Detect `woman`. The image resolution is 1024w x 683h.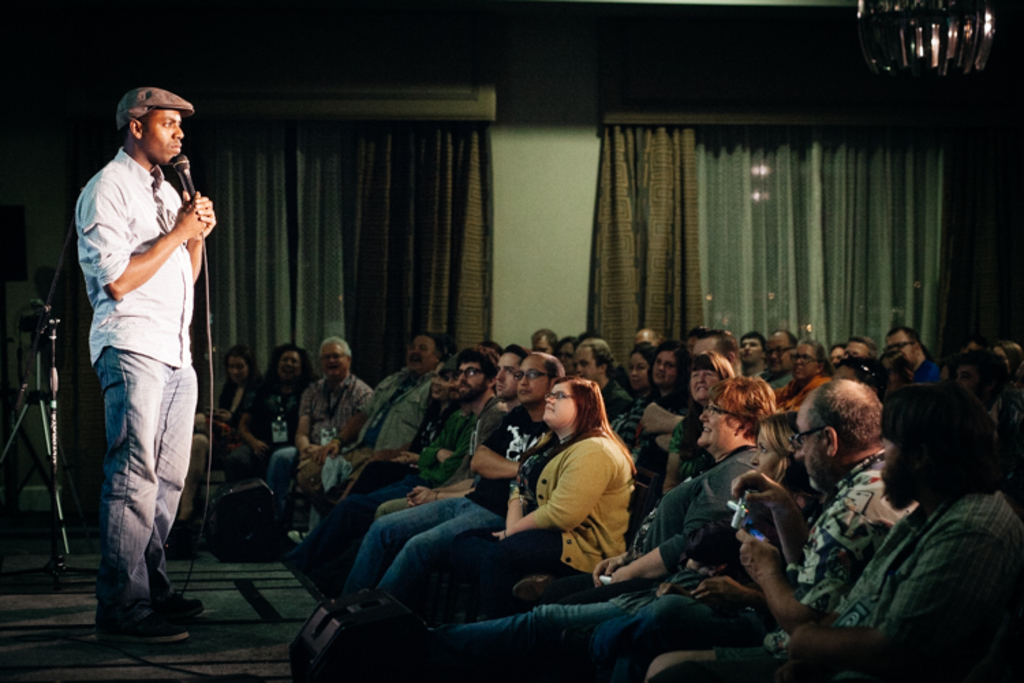
bbox(778, 333, 837, 433).
